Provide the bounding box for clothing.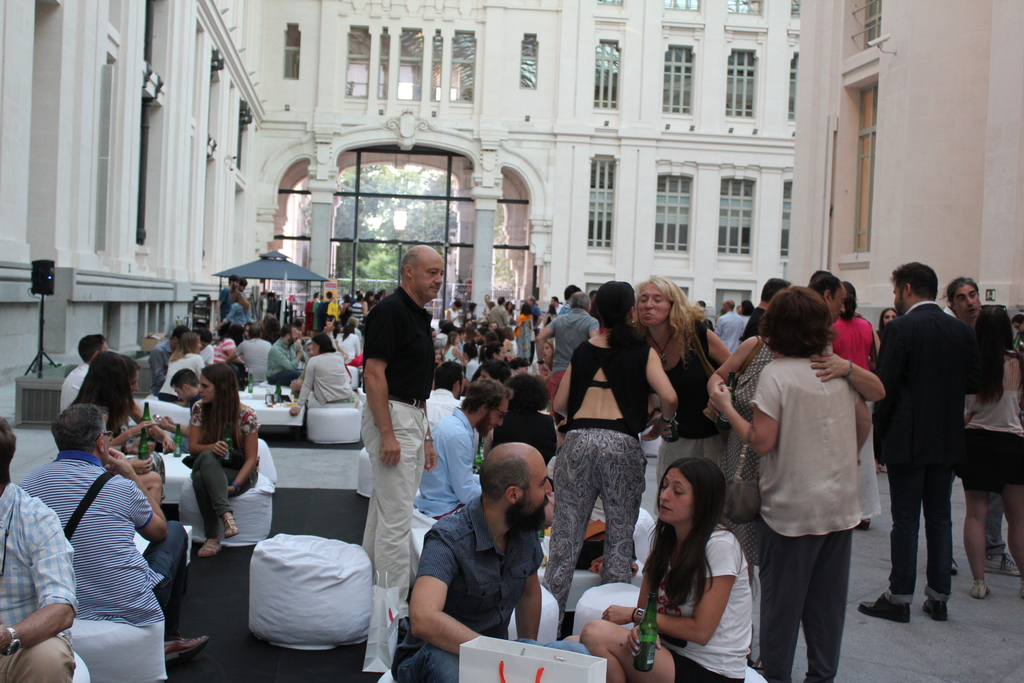
x1=542, y1=329, x2=646, y2=603.
